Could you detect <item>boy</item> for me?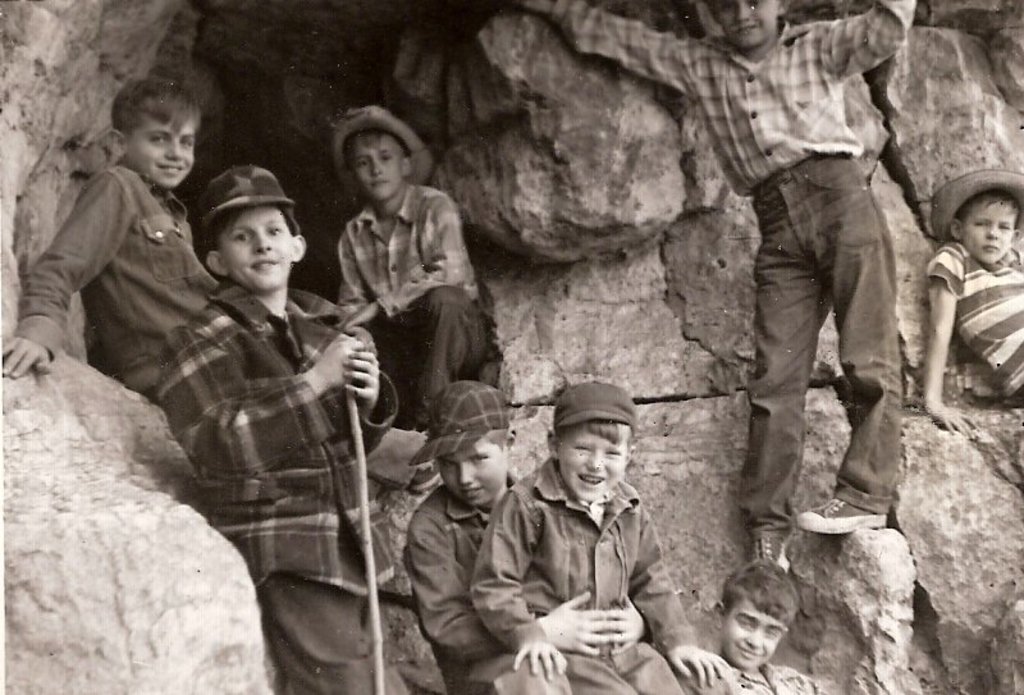
Detection result: 332,99,481,491.
